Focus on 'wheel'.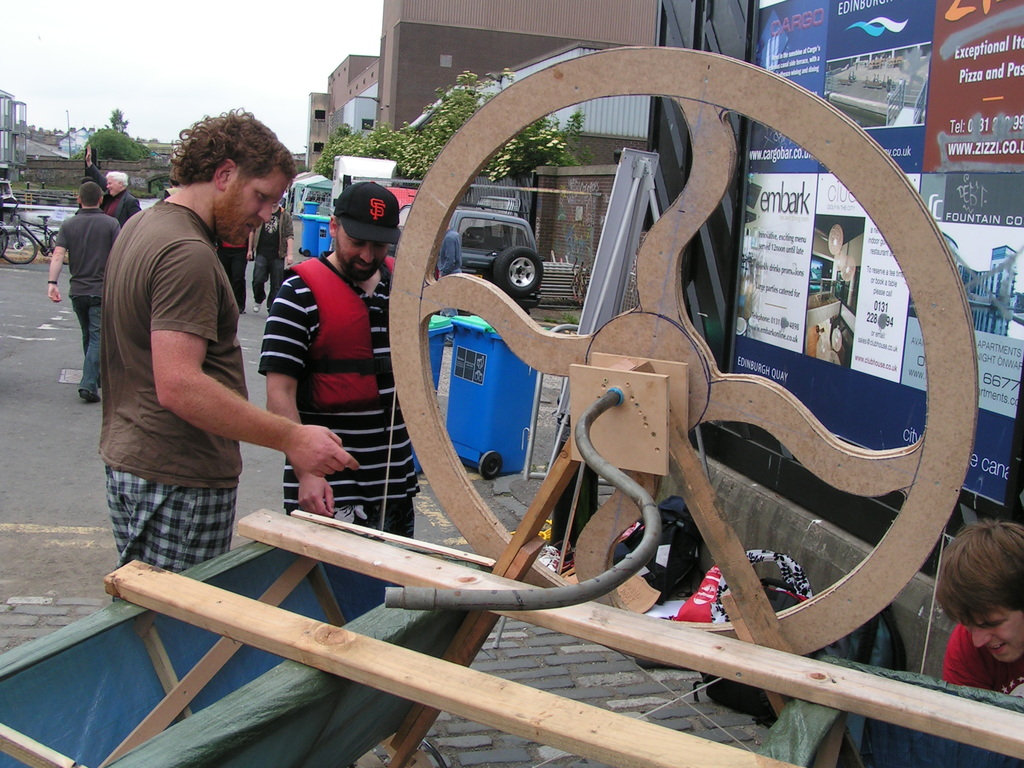
Focused at {"x1": 47, "y1": 230, "x2": 71, "y2": 278}.
